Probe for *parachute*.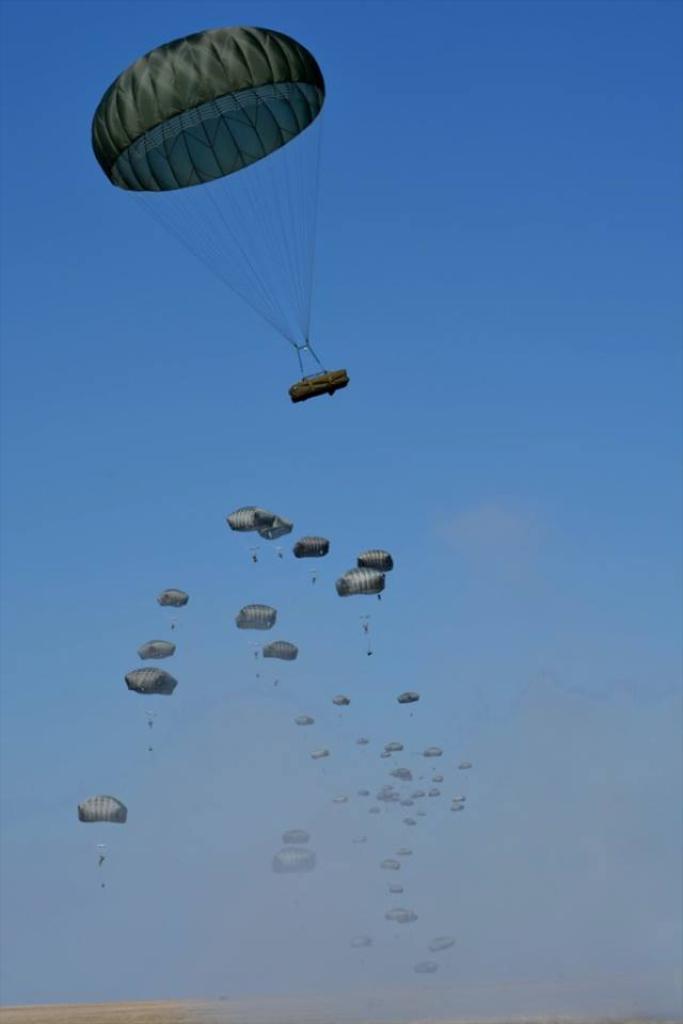
Probe result: select_region(133, 640, 179, 663).
